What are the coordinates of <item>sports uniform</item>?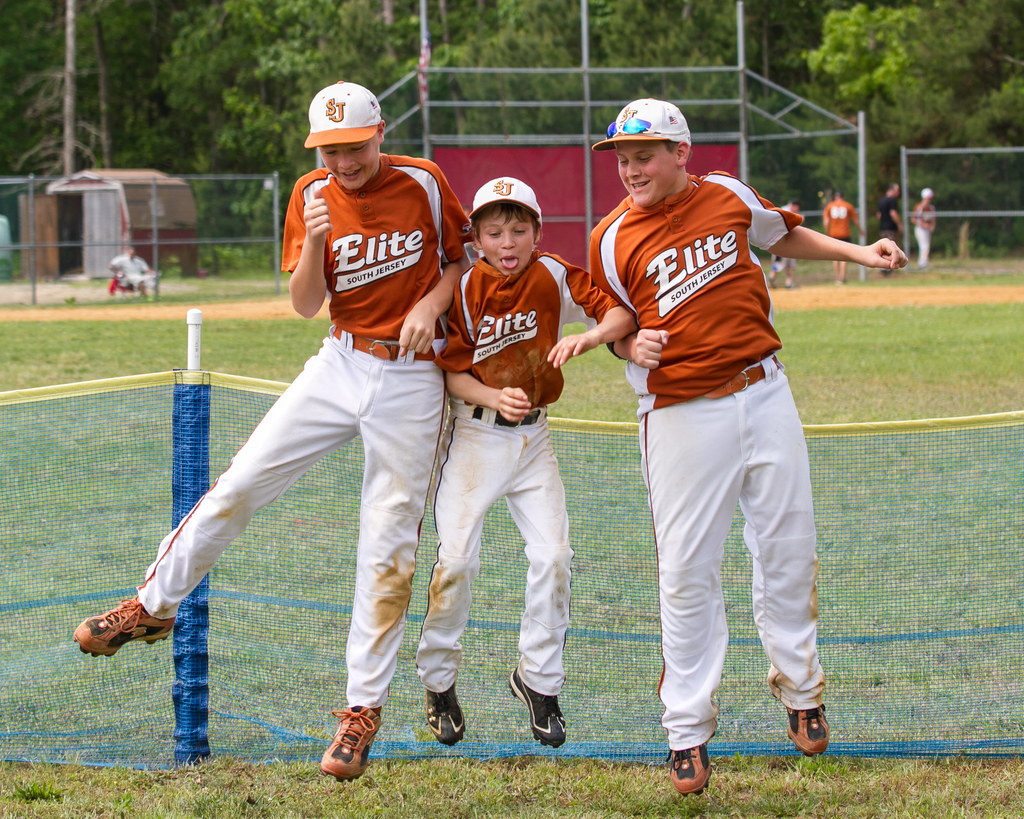
549/88/881/802.
